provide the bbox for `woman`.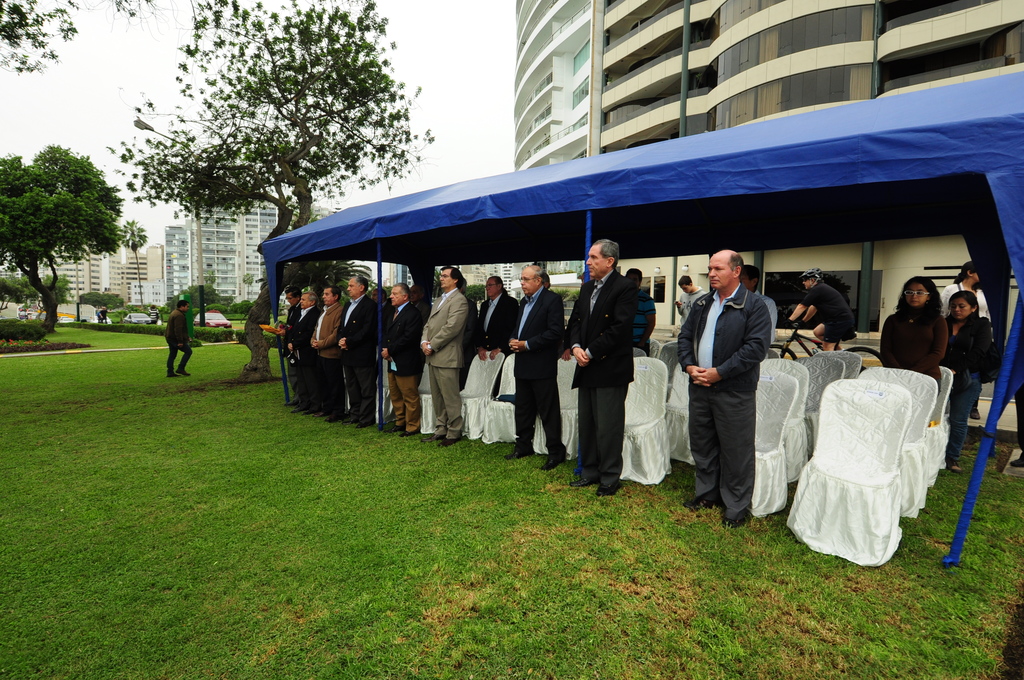
l=938, t=261, r=990, b=421.
